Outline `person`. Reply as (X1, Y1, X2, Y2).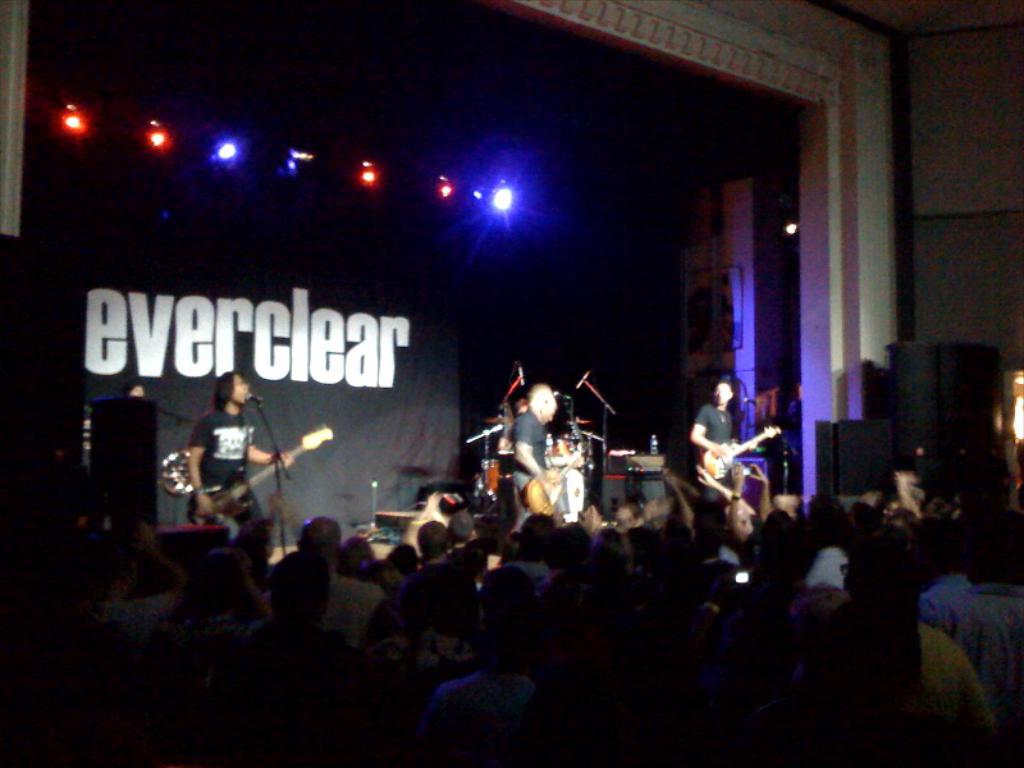
(689, 372, 746, 481).
